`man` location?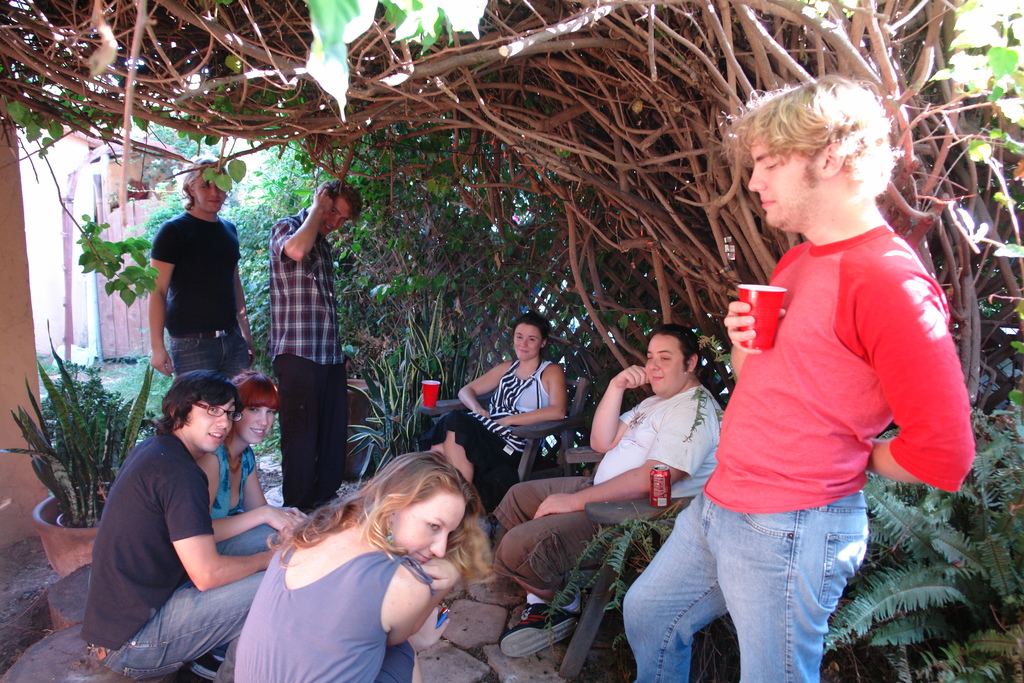
box=[621, 78, 975, 682]
